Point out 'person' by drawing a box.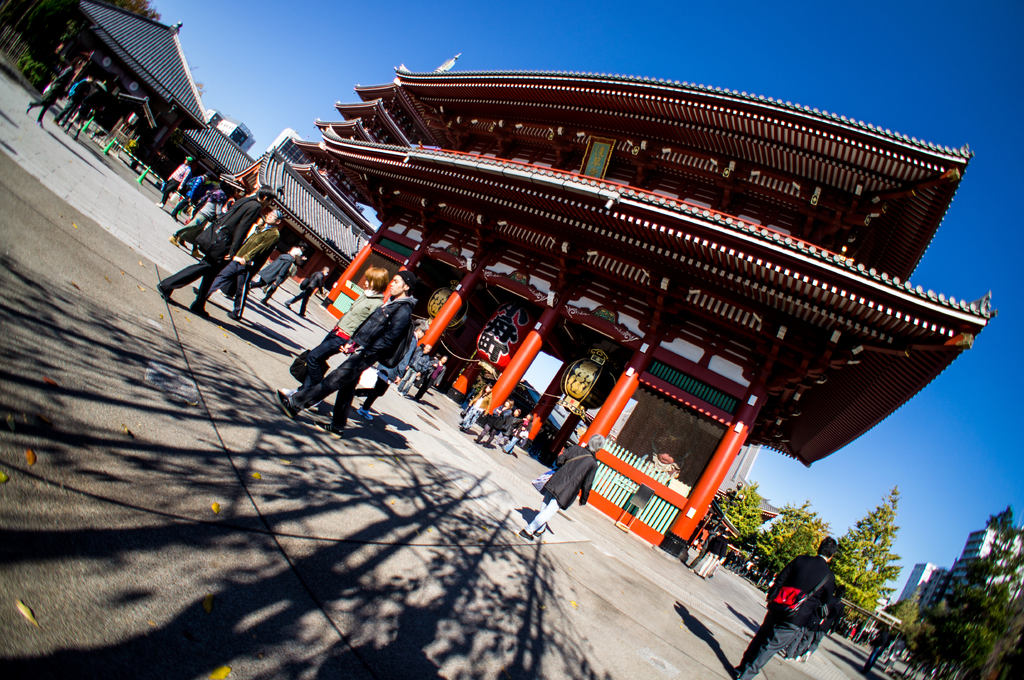
[left=870, top=633, right=891, bottom=669].
